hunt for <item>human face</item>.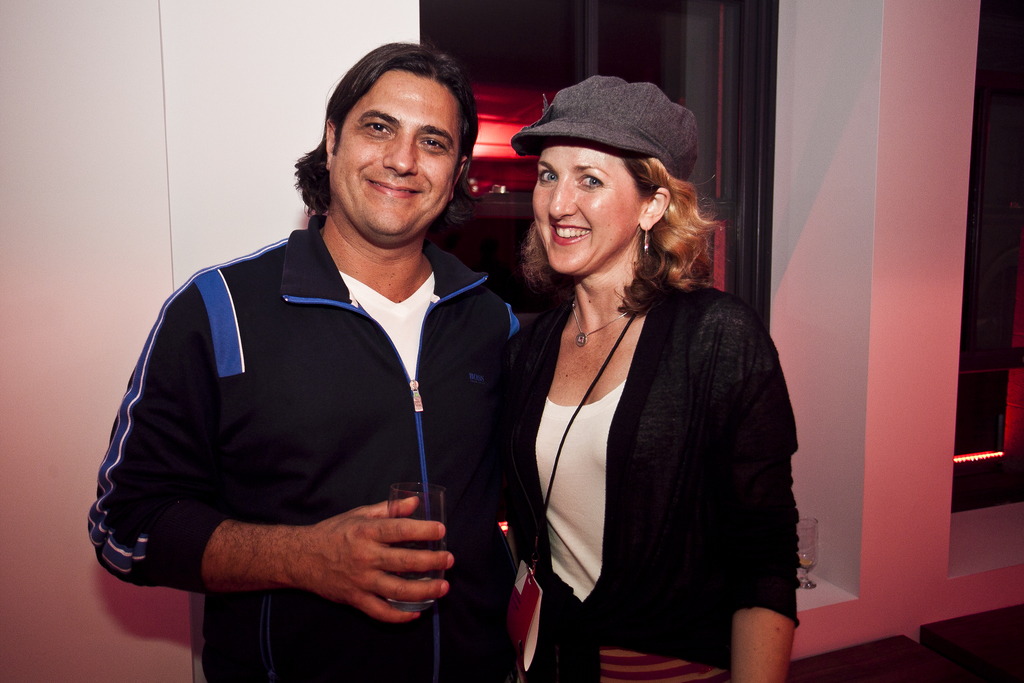
Hunted down at [x1=329, y1=62, x2=452, y2=238].
